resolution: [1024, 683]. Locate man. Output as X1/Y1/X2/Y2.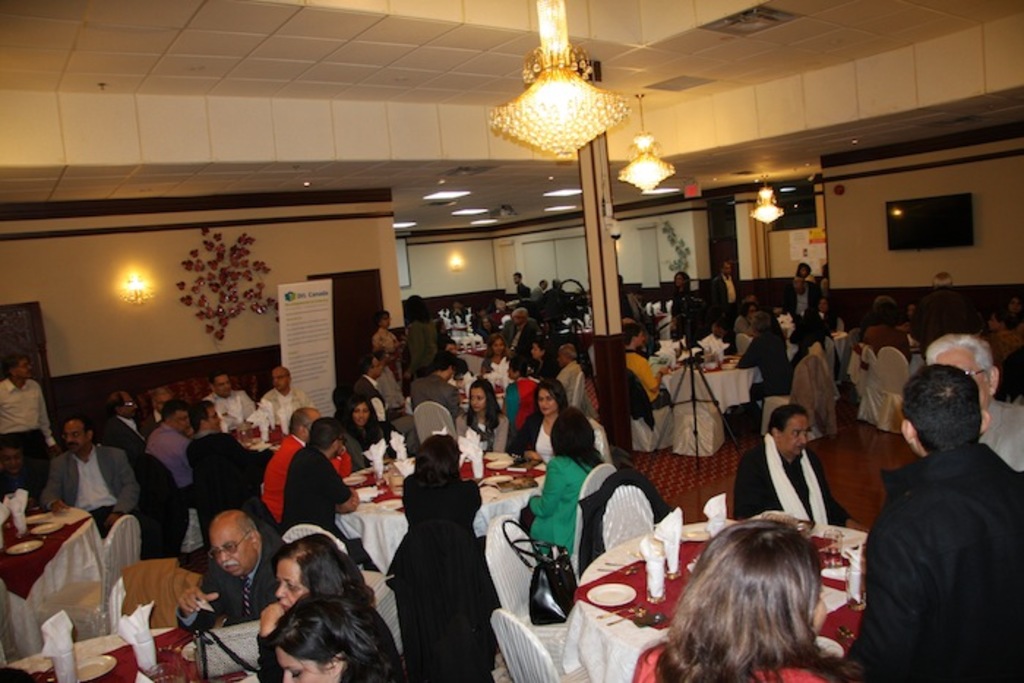
199/370/255/431.
